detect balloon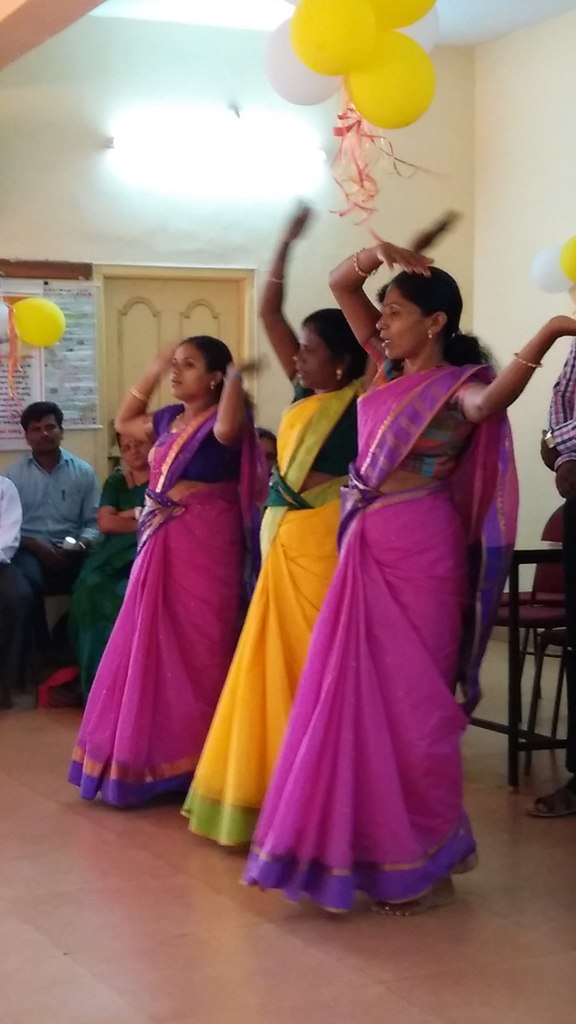
pyautogui.locateOnScreen(525, 241, 563, 293)
